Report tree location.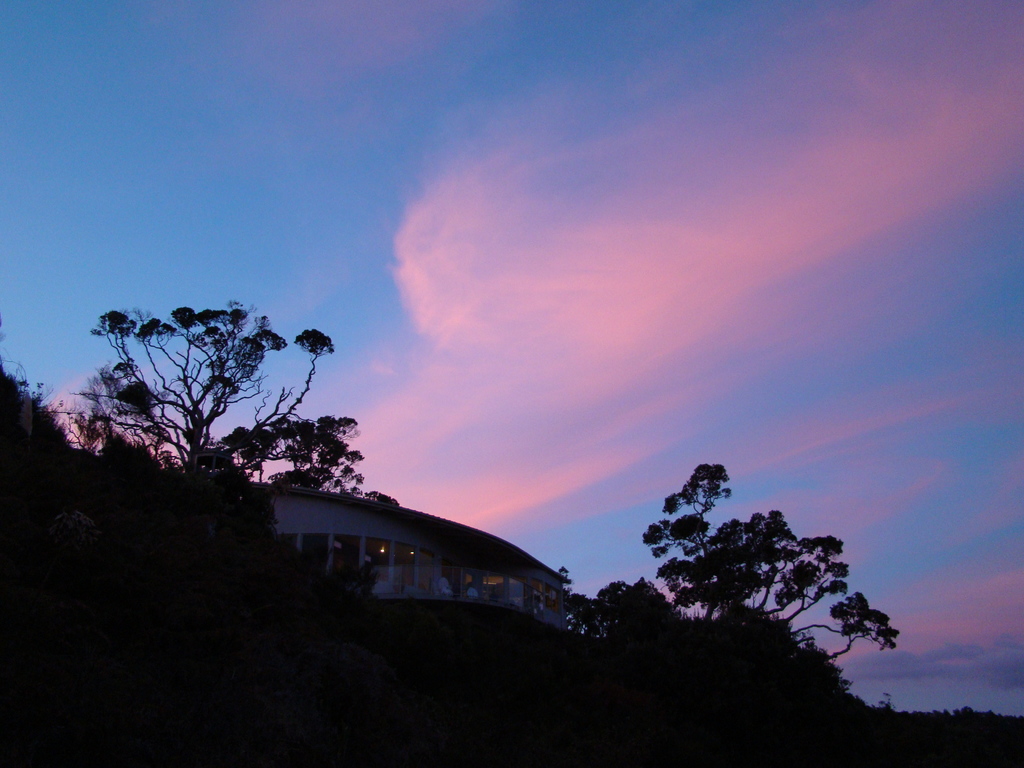
Report: bbox=[562, 566, 702, 657].
